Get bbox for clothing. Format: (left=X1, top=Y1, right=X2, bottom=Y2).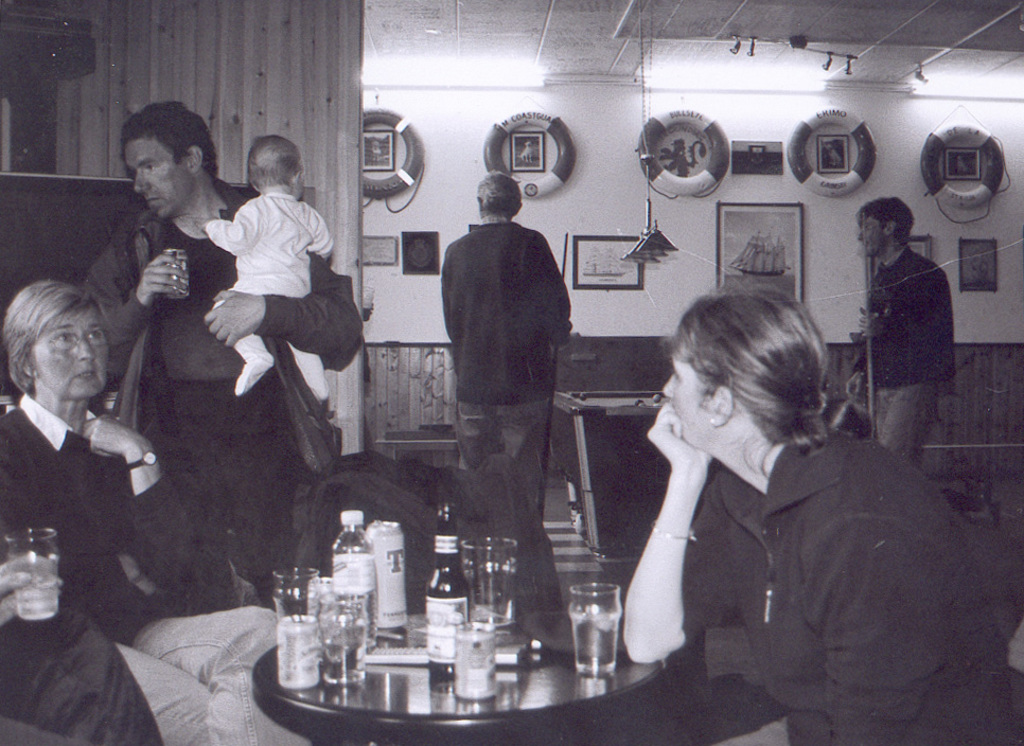
(left=866, top=247, right=951, bottom=446).
